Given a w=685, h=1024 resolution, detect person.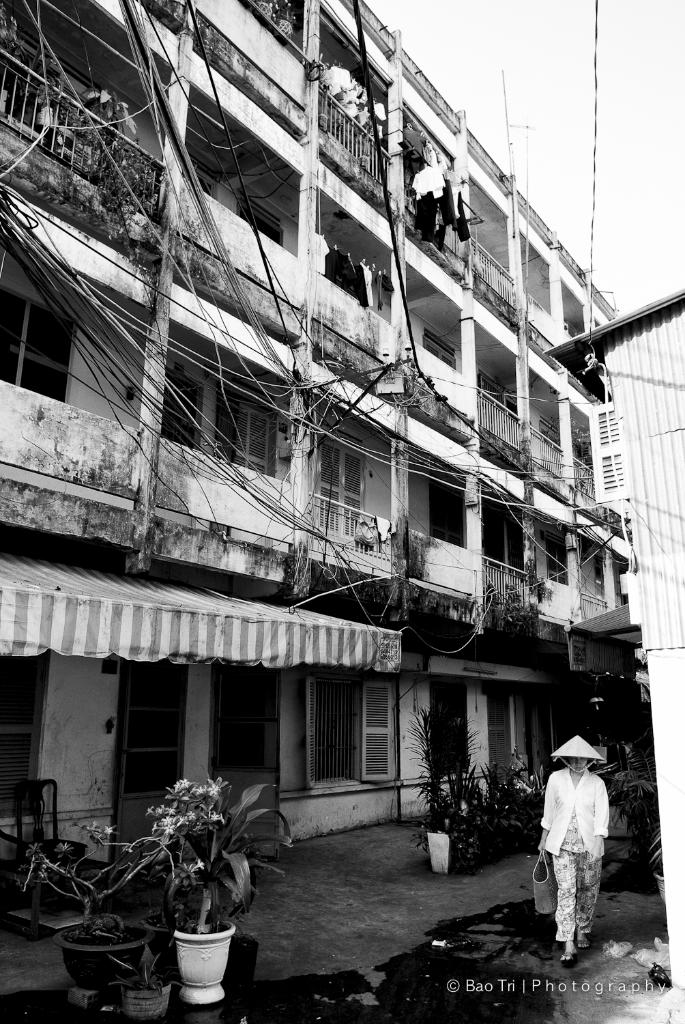
<bbox>544, 726, 621, 949</bbox>.
